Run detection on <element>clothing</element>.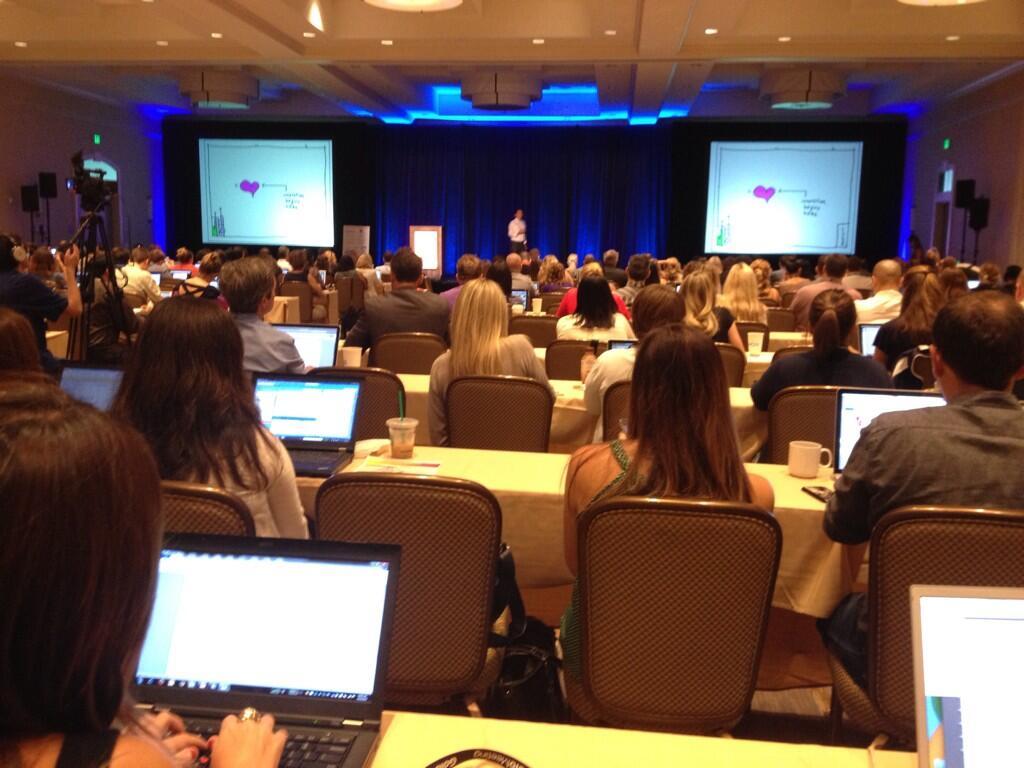
Result: BBox(824, 400, 1023, 699).
